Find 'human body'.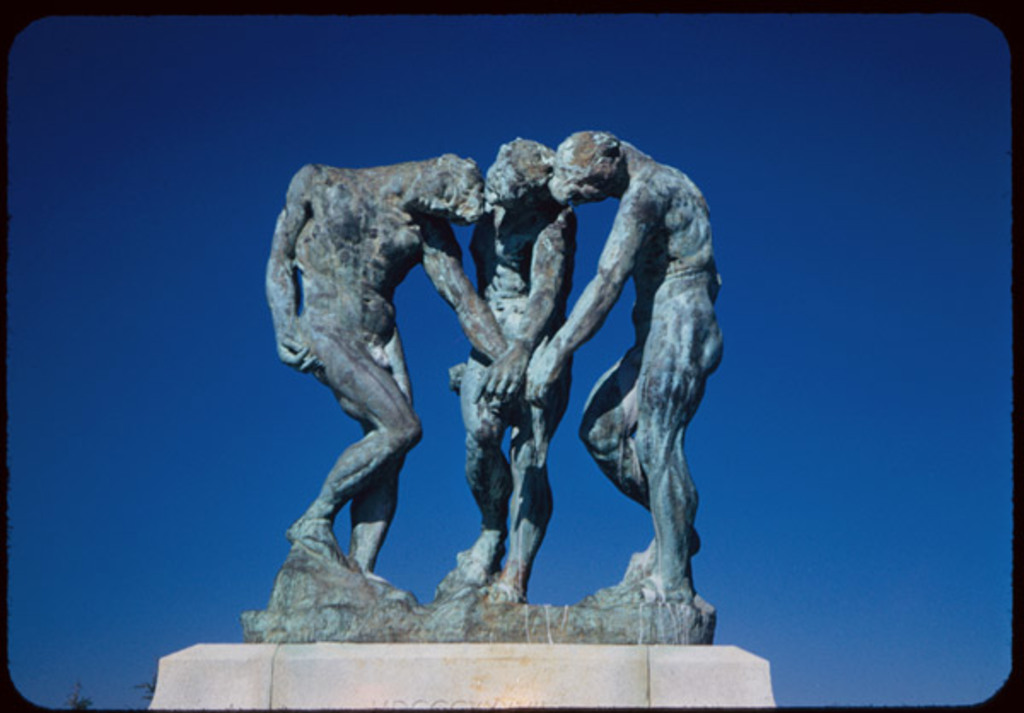
512:116:722:643.
